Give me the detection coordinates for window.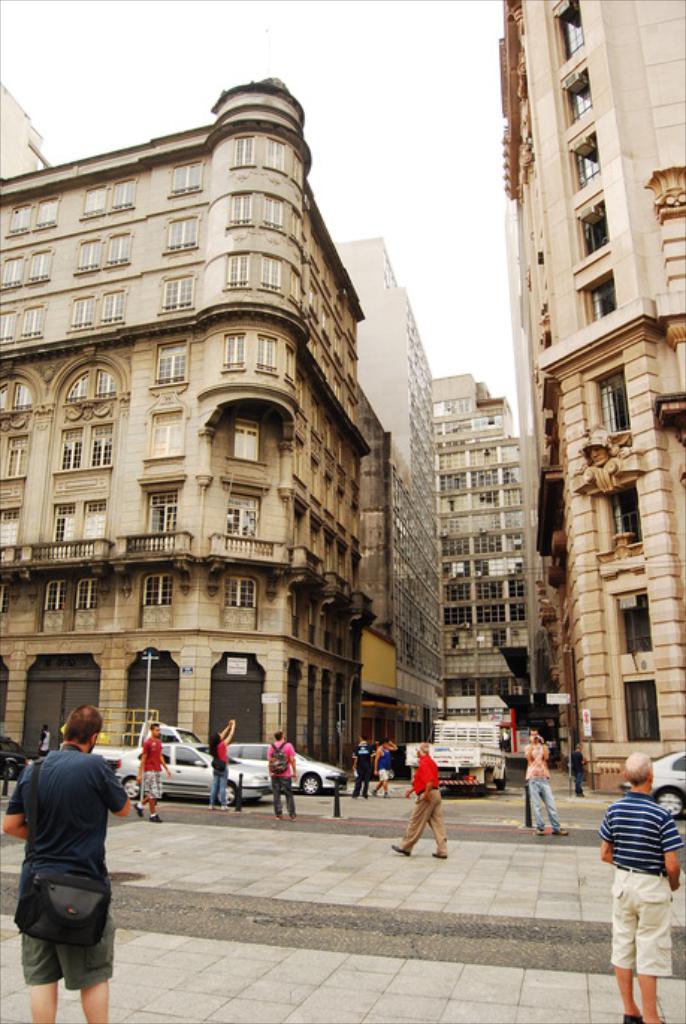
bbox=(259, 194, 290, 233).
